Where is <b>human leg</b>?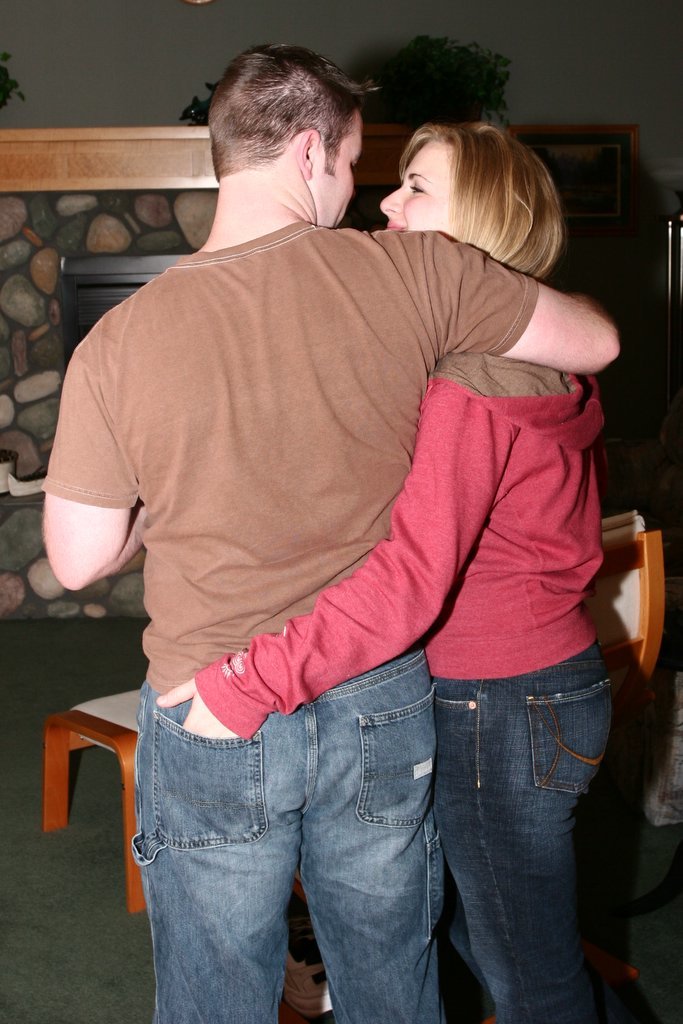
(left=305, top=650, right=451, bottom=1023).
